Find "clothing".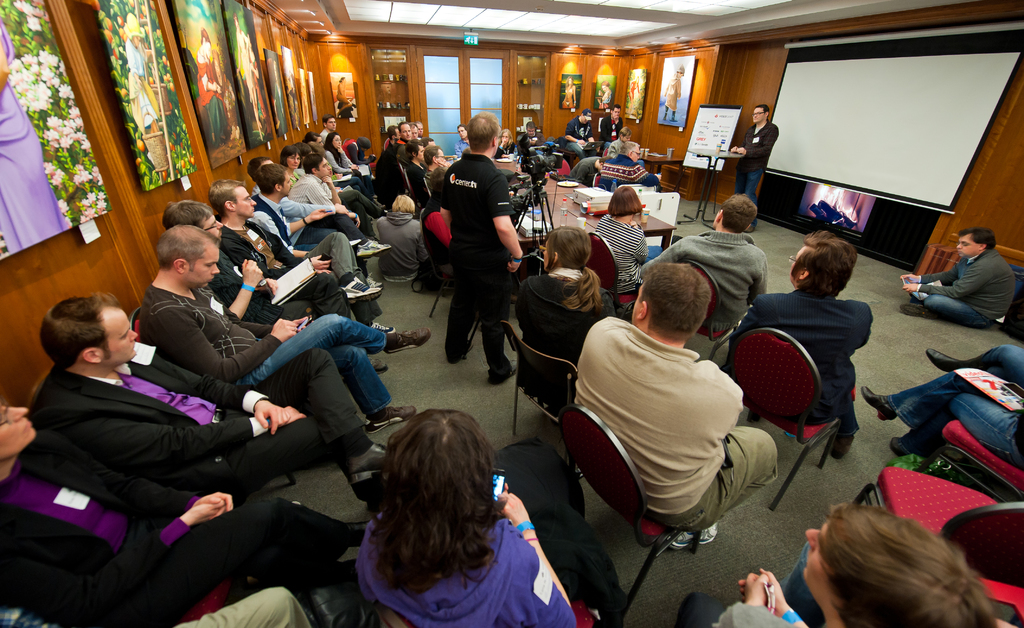
608,138,626,157.
